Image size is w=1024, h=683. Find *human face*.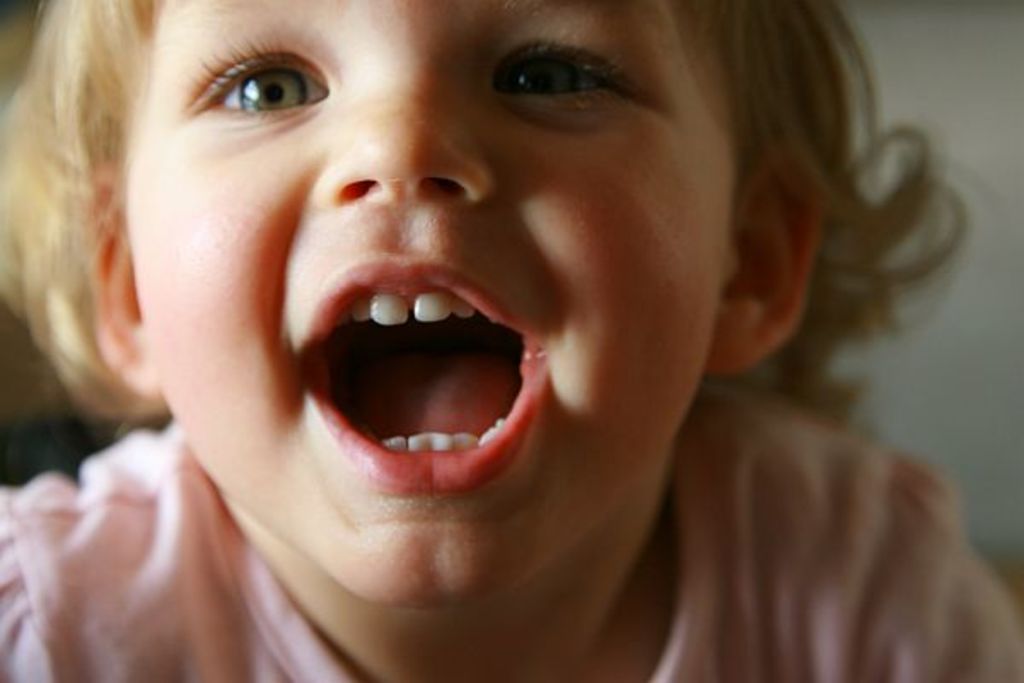
<box>126,3,725,604</box>.
